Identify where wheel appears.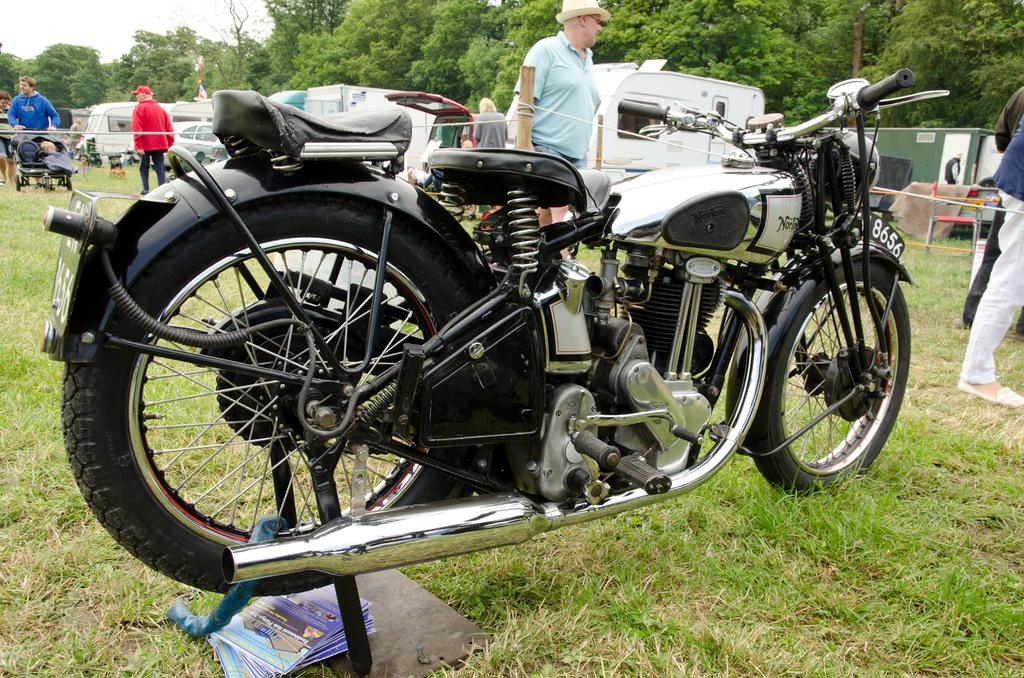
Appears at [85, 203, 532, 575].
